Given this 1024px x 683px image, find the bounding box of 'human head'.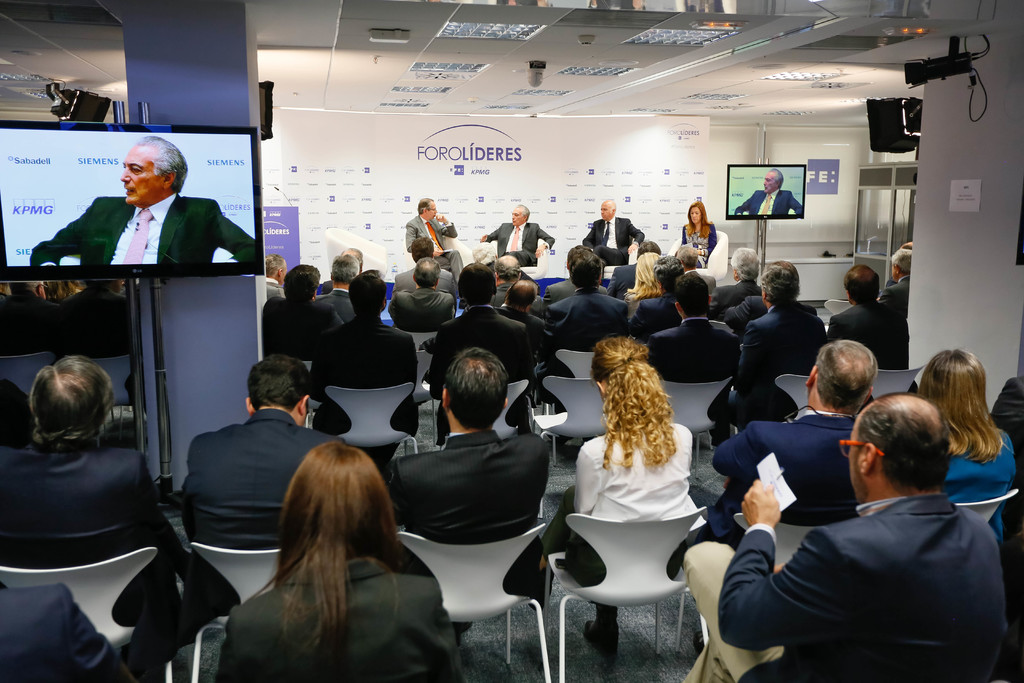
bbox=(8, 282, 46, 299).
